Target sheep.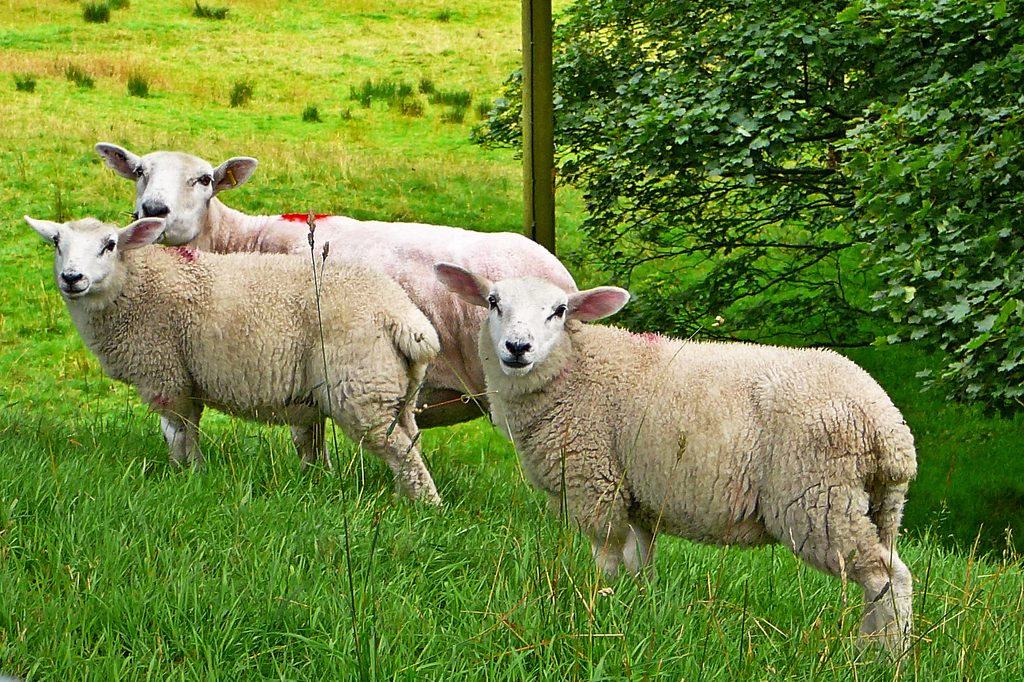
Target region: pyautogui.locateOnScreen(20, 213, 442, 512).
